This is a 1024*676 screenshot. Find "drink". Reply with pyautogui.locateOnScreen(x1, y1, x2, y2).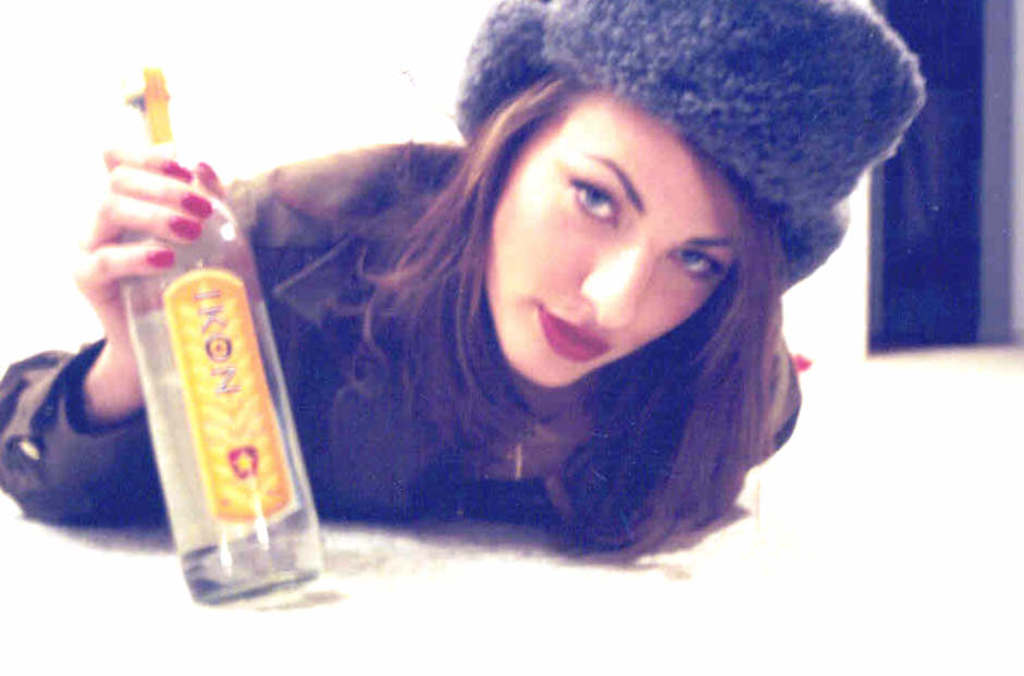
pyautogui.locateOnScreen(92, 97, 300, 583).
